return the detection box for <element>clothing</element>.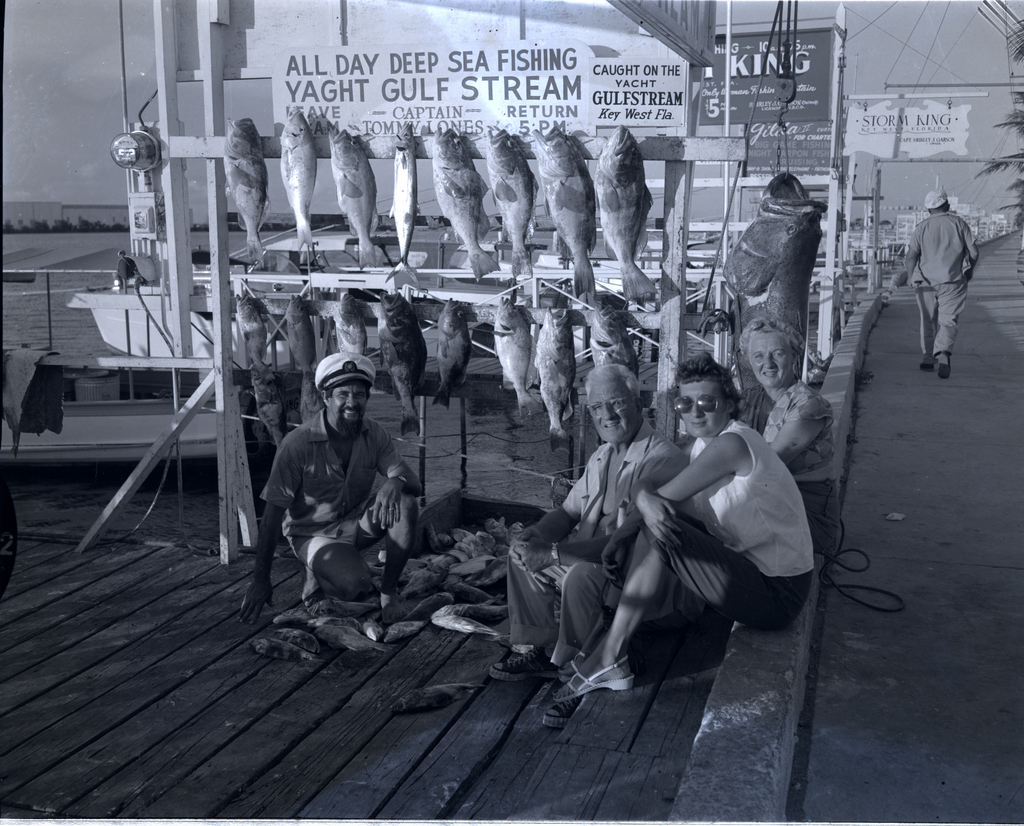
<bbox>900, 213, 980, 362</bbox>.
